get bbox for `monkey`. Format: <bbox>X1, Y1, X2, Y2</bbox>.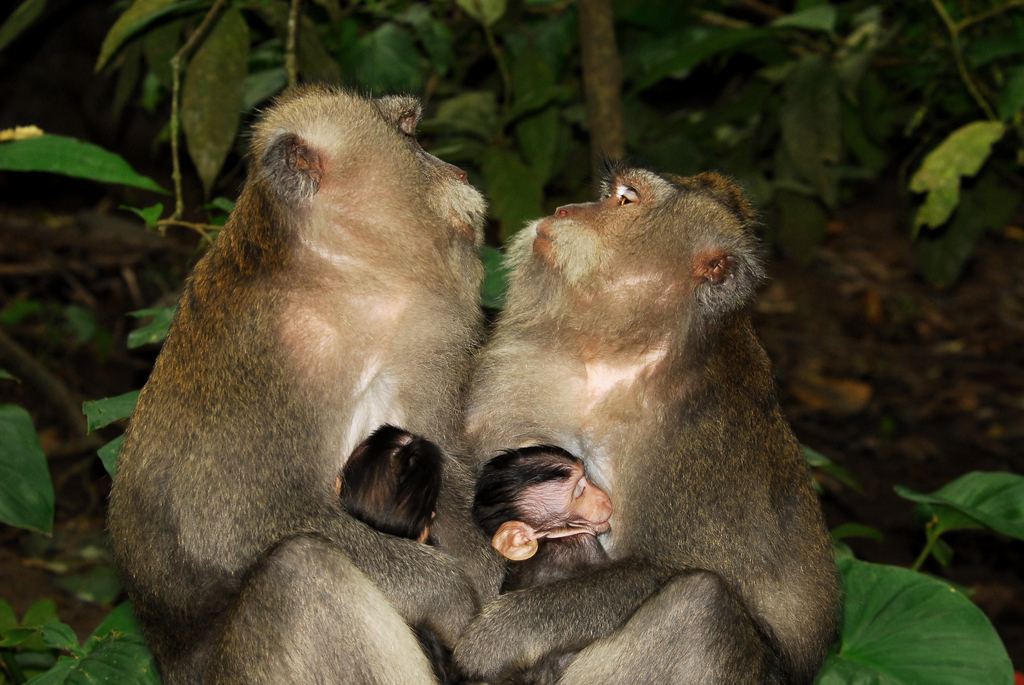
<bbox>433, 153, 849, 684</bbox>.
